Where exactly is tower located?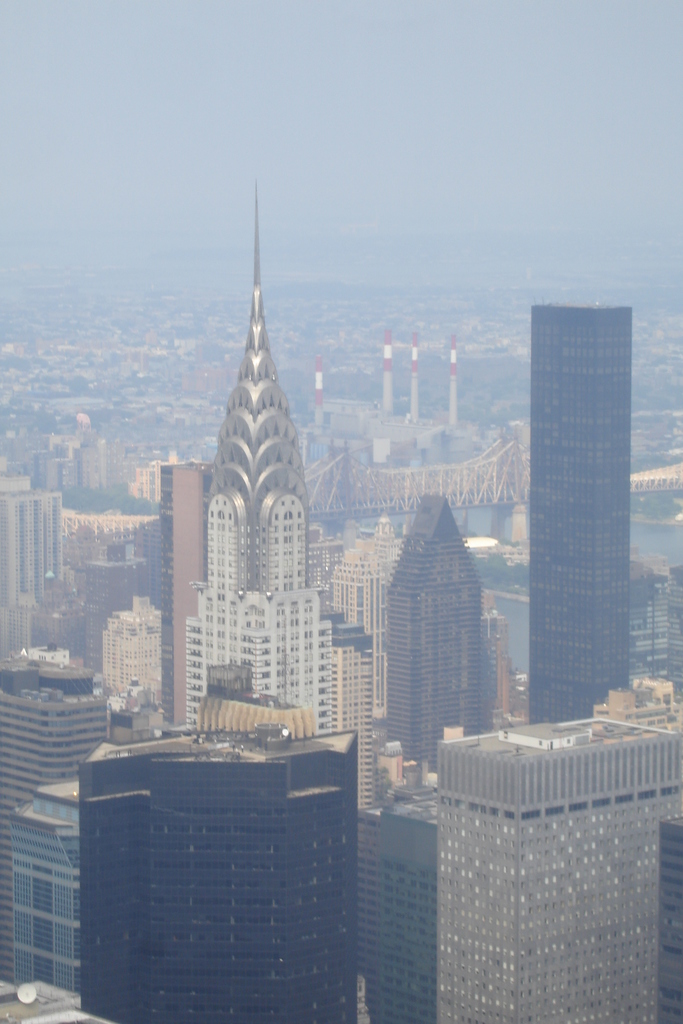
Its bounding box is [381,496,507,810].
